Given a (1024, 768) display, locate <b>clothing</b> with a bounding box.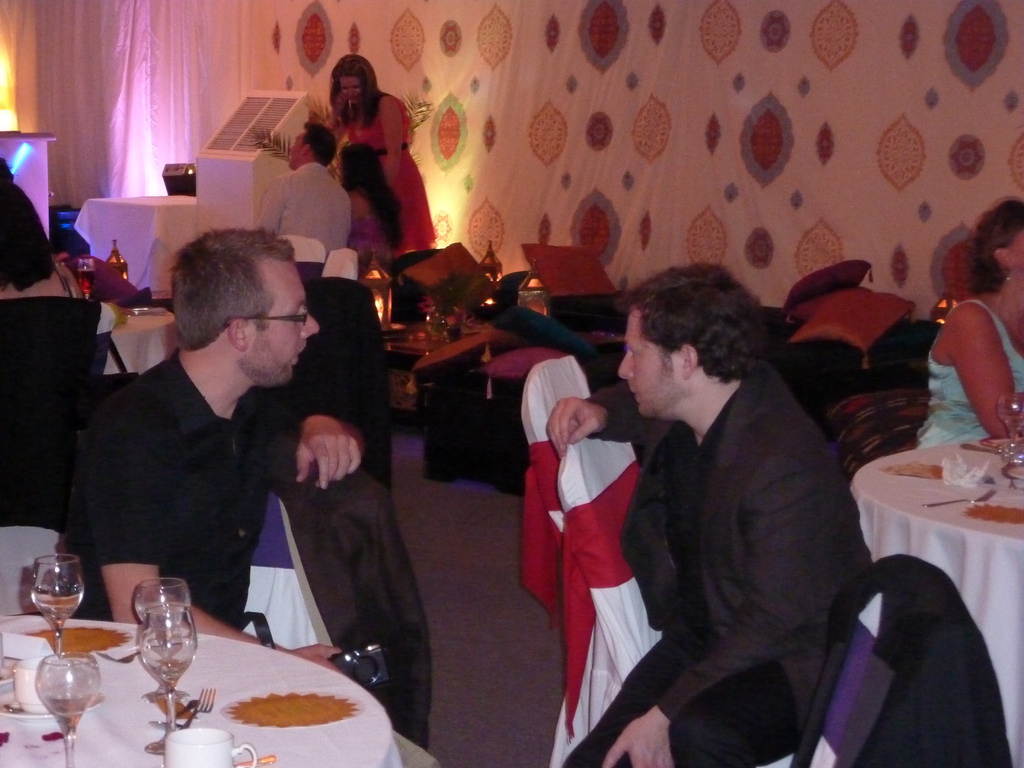
Located: x1=342 y1=188 x2=404 y2=273.
